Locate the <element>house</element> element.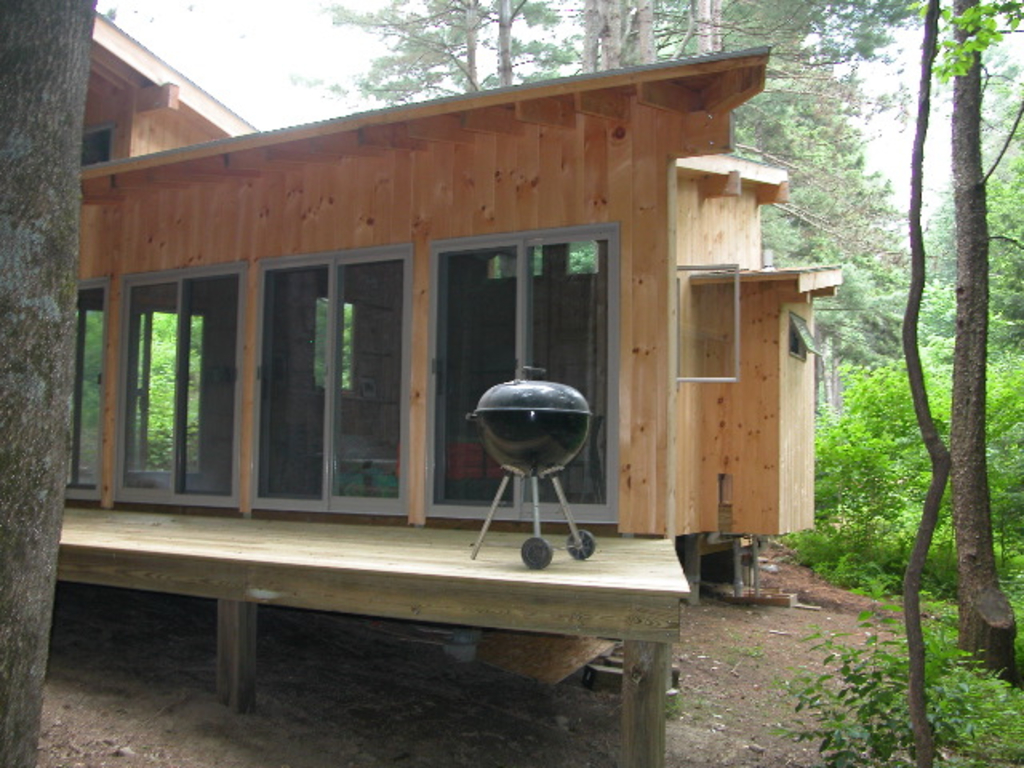
Element bbox: locate(35, 0, 925, 707).
